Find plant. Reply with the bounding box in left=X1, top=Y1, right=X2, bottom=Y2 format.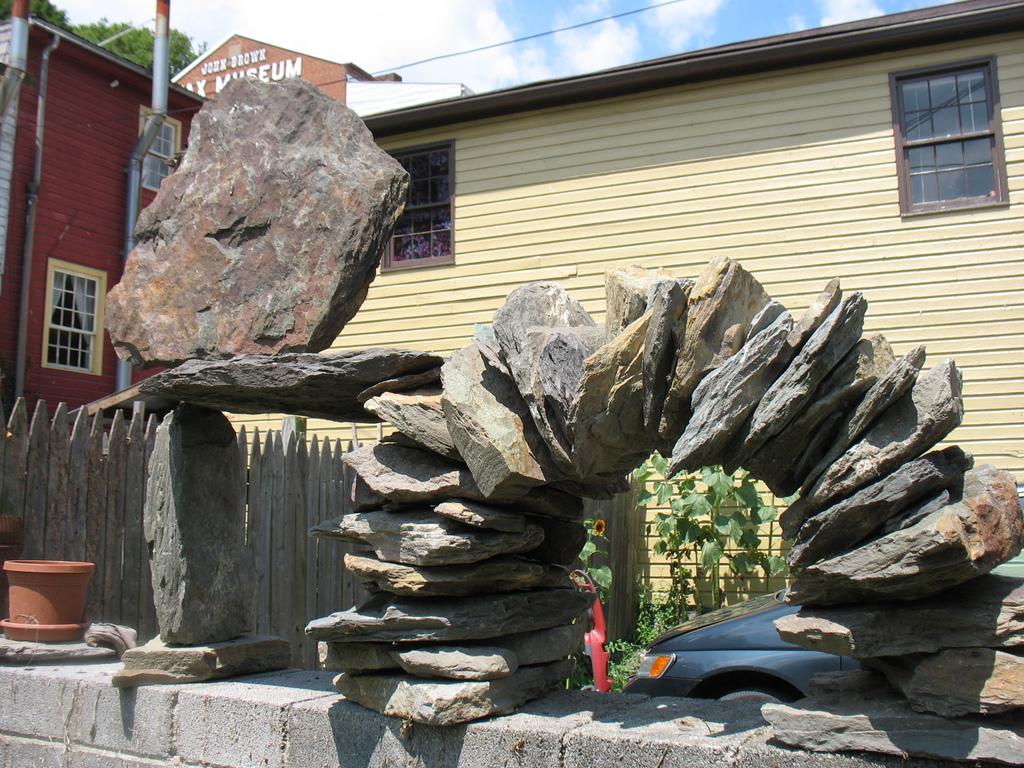
left=614, top=454, right=797, bottom=614.
